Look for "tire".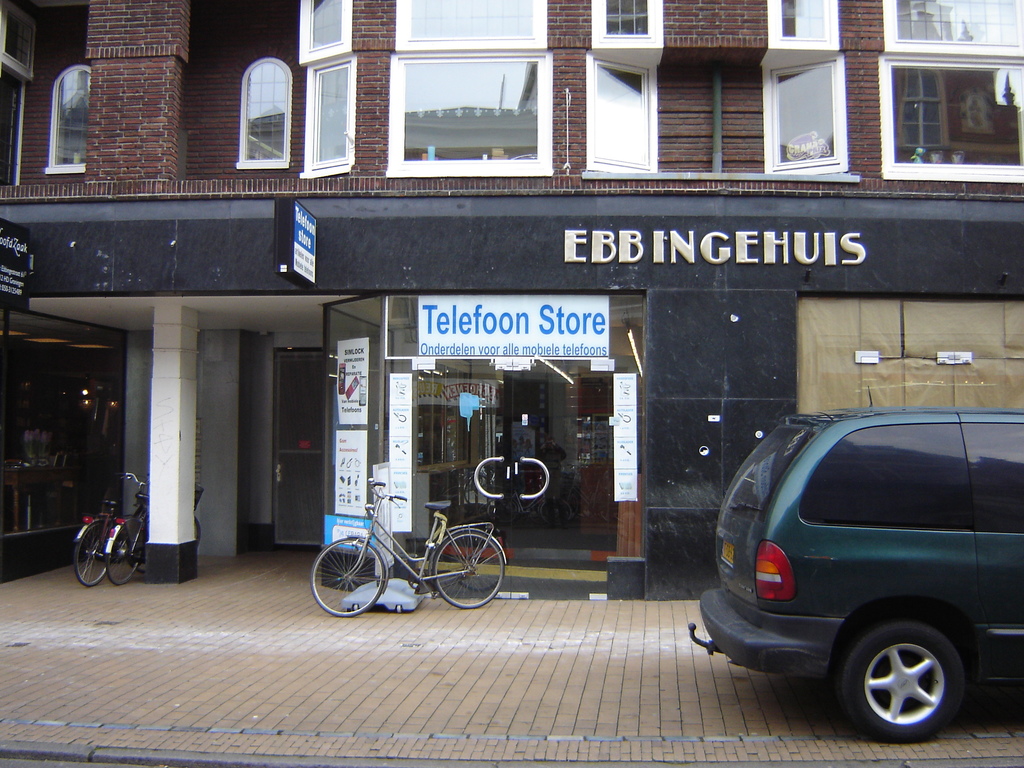
Found: bbox=(430, 529, 507, 611).
